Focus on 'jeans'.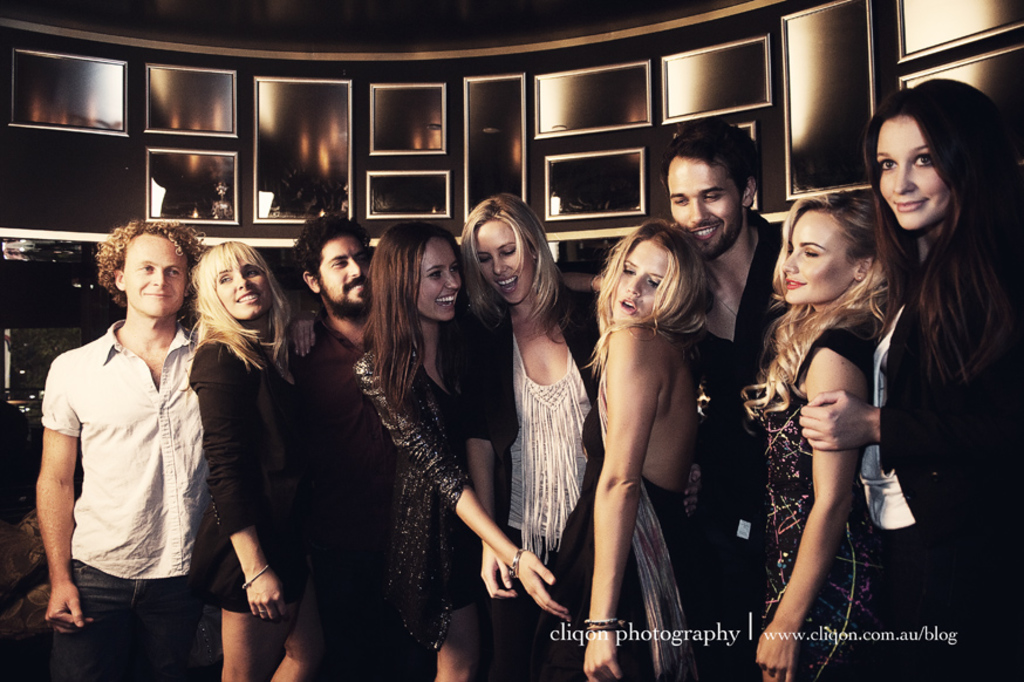
Focused at 48 553 251 654.
